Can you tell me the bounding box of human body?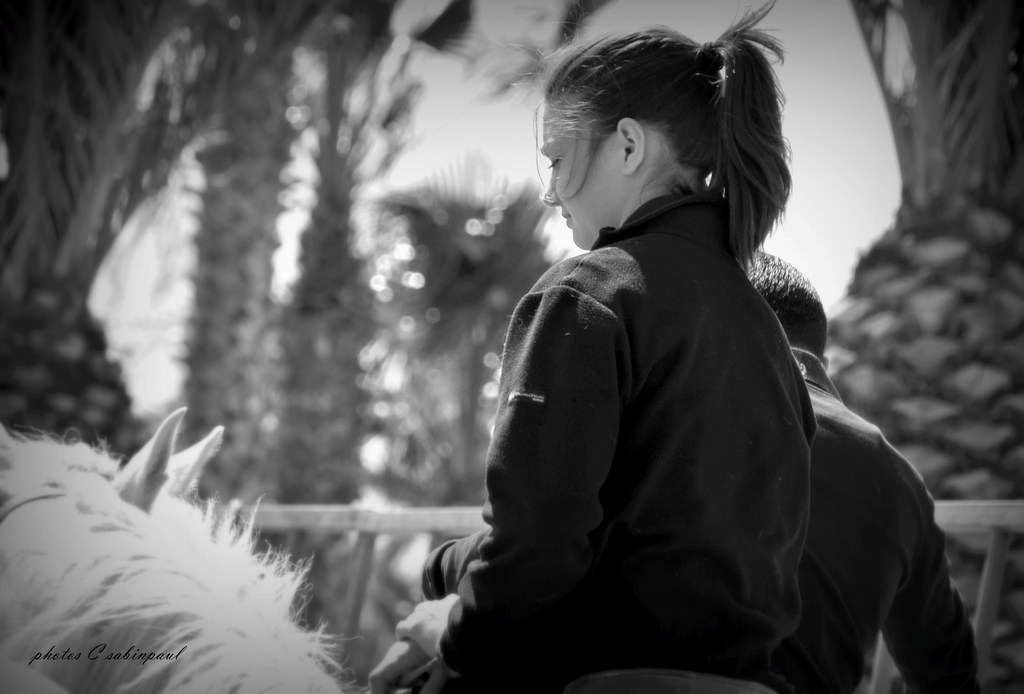
Rect(438, 347, 974, 693).
